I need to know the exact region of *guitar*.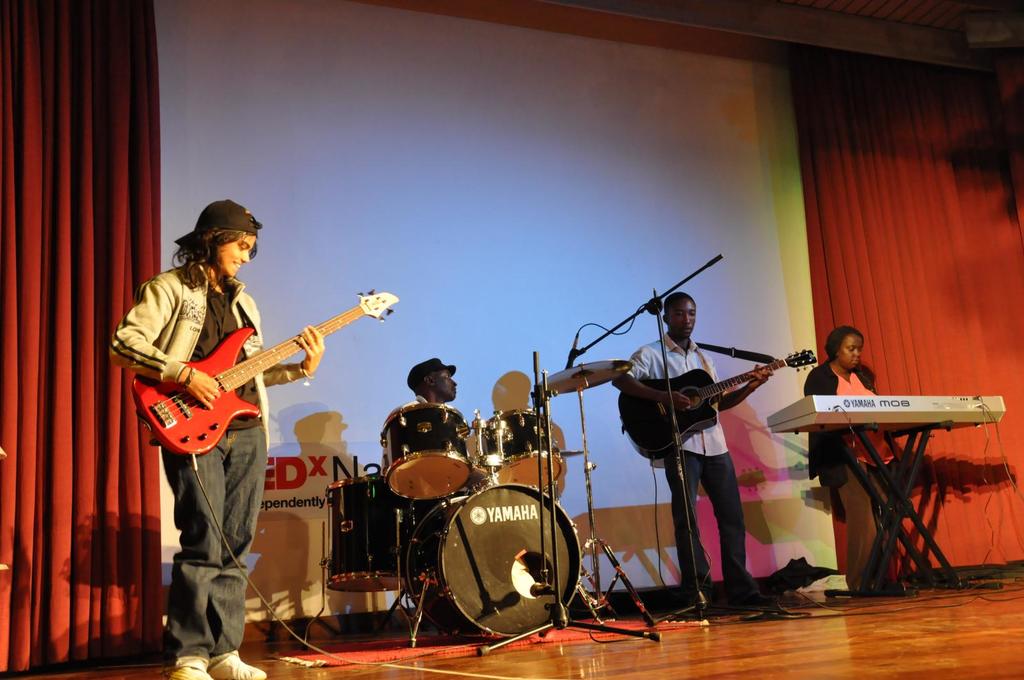
Region: detection(120, 297, 369, 468).
